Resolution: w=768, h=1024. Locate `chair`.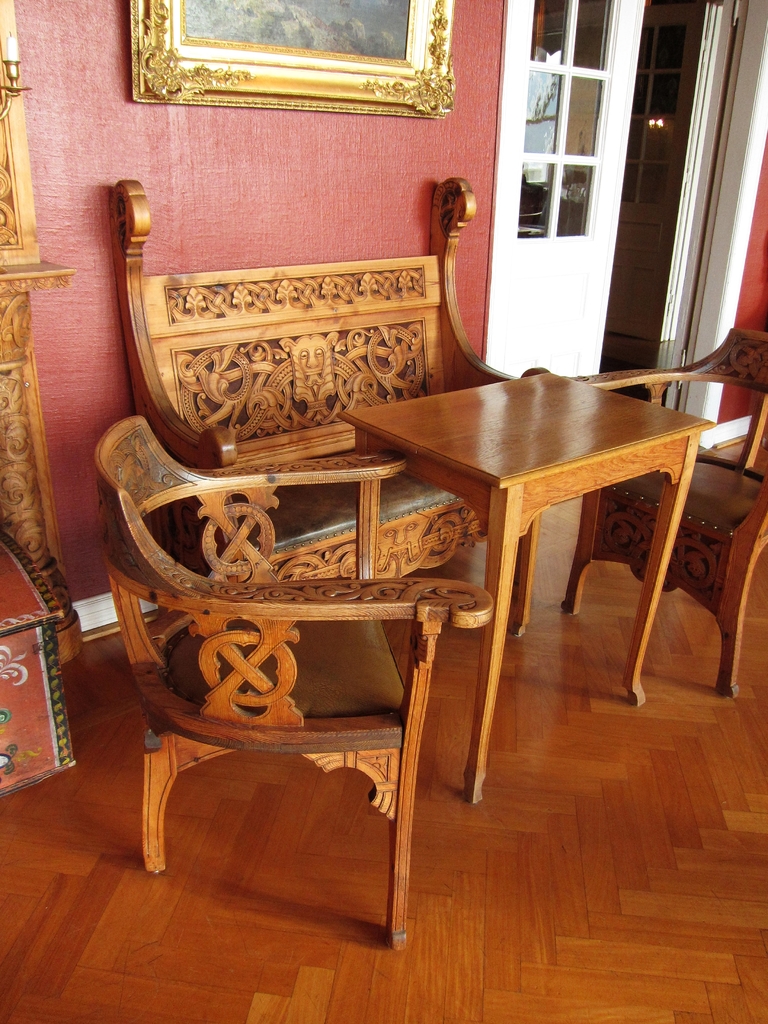
l=559, t=319, r=767, b=696.
